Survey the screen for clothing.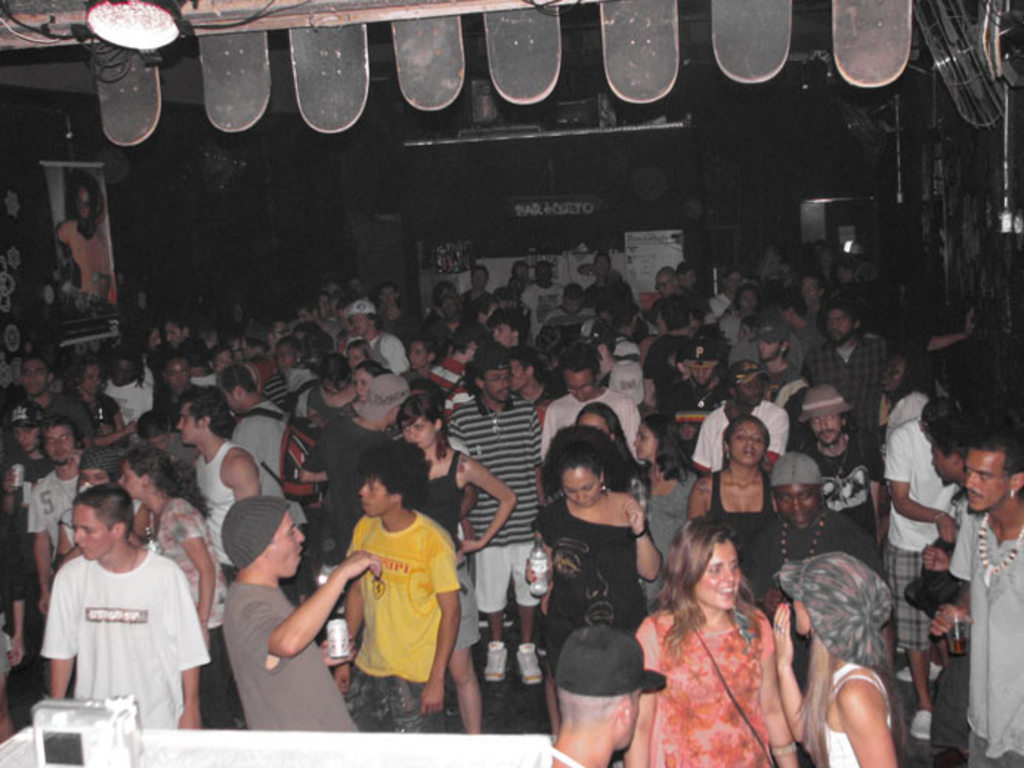
Survey found: pyautogui.locateOnScreen(538, 383, 649, 471).
